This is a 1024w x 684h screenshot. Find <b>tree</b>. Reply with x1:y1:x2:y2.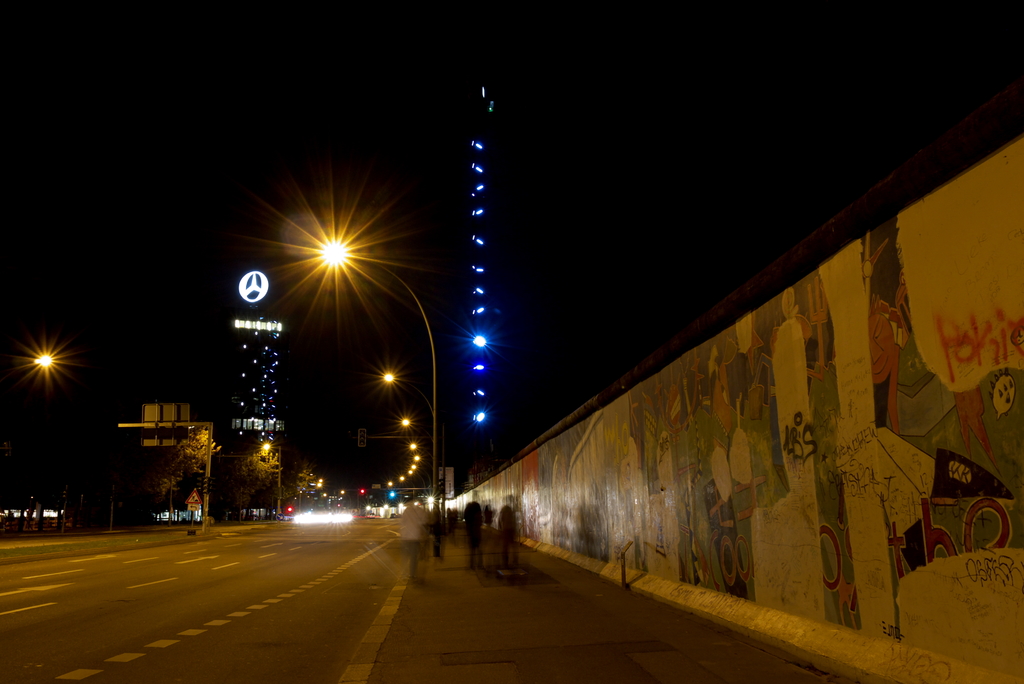
259:448:282:478.
